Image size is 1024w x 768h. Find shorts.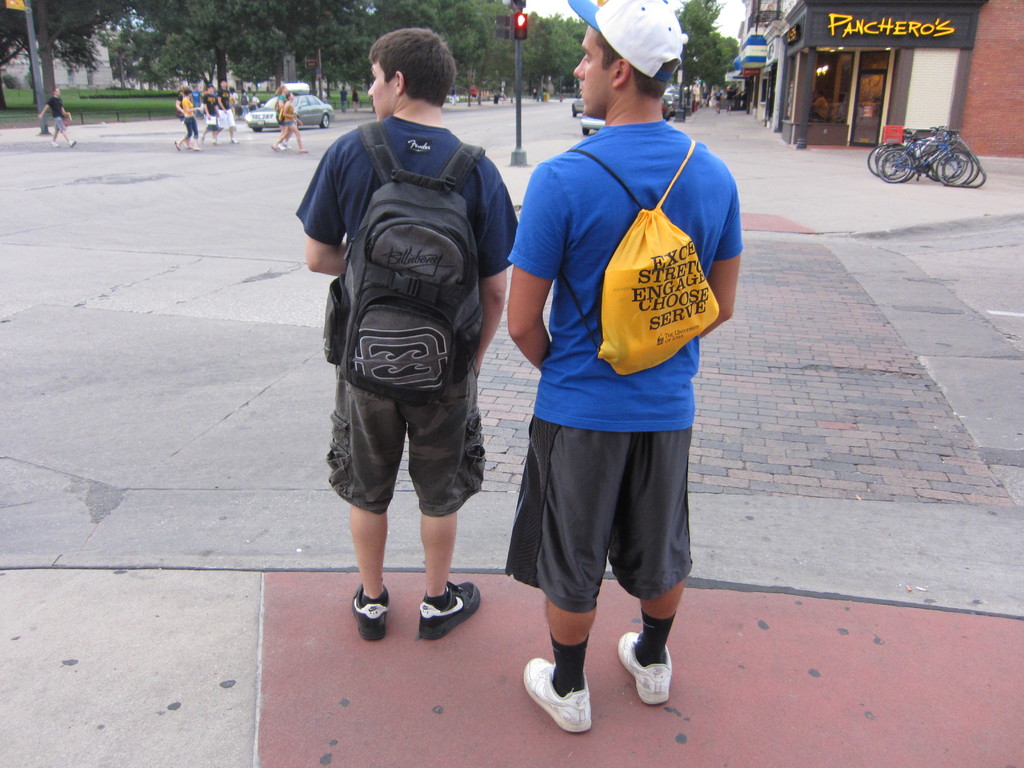
bbox=(56, 119, 65, 132).
